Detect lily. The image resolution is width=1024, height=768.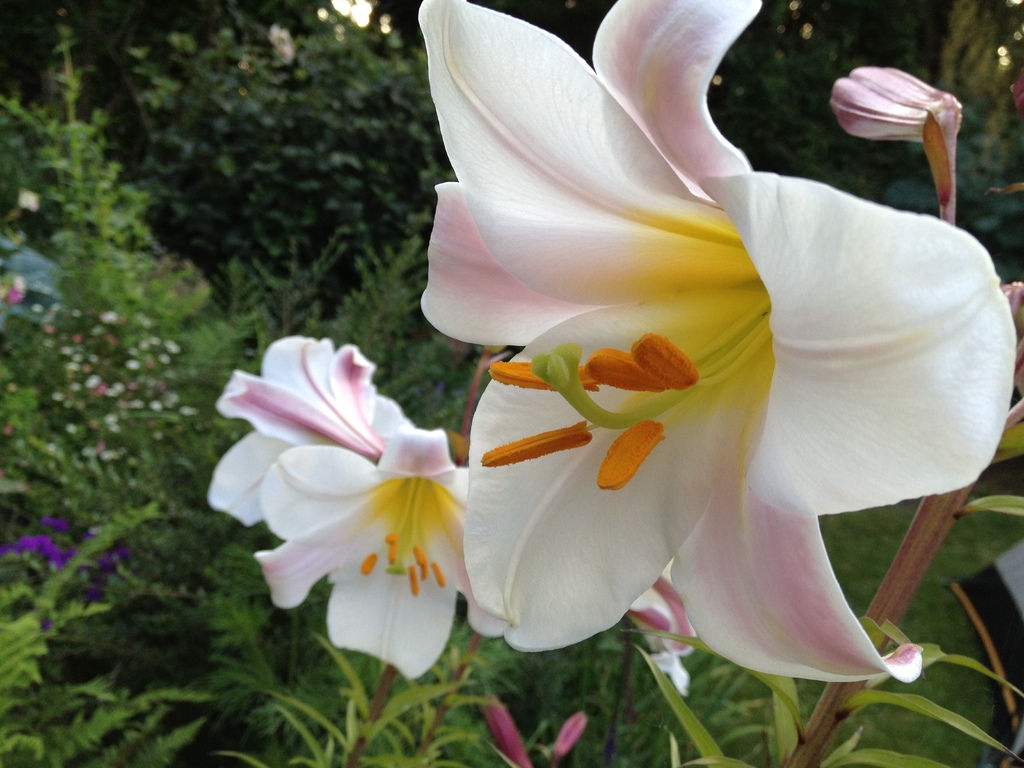
207,331,405,536.
